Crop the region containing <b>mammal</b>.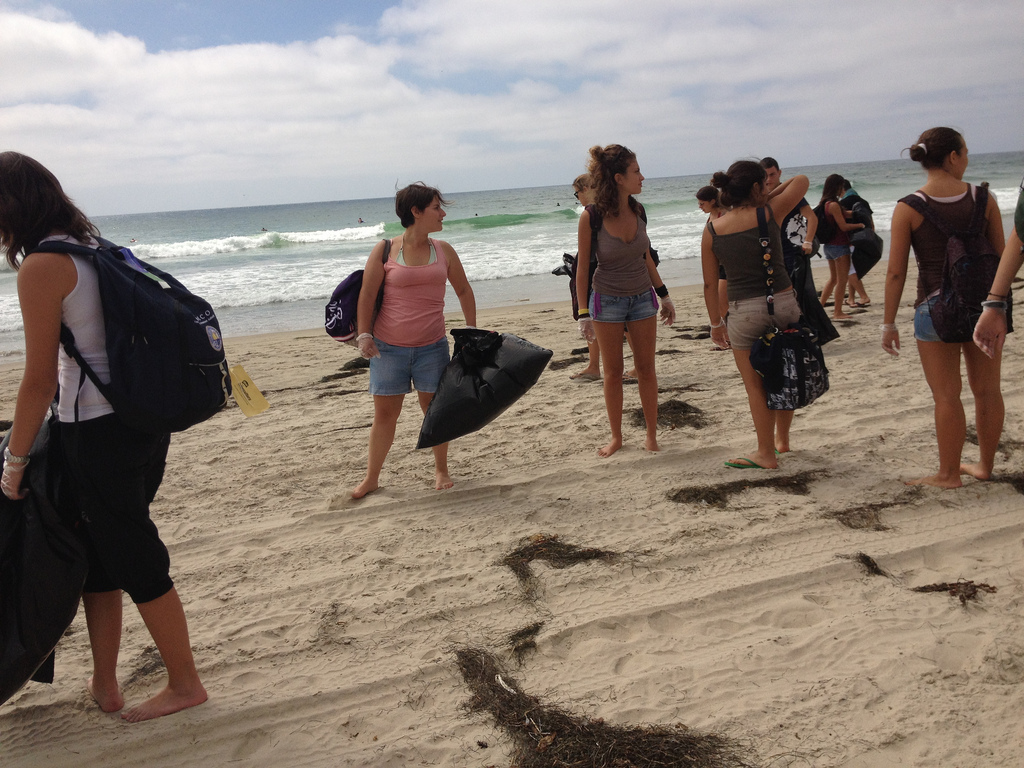
Crop region: 756,155,818,282.
